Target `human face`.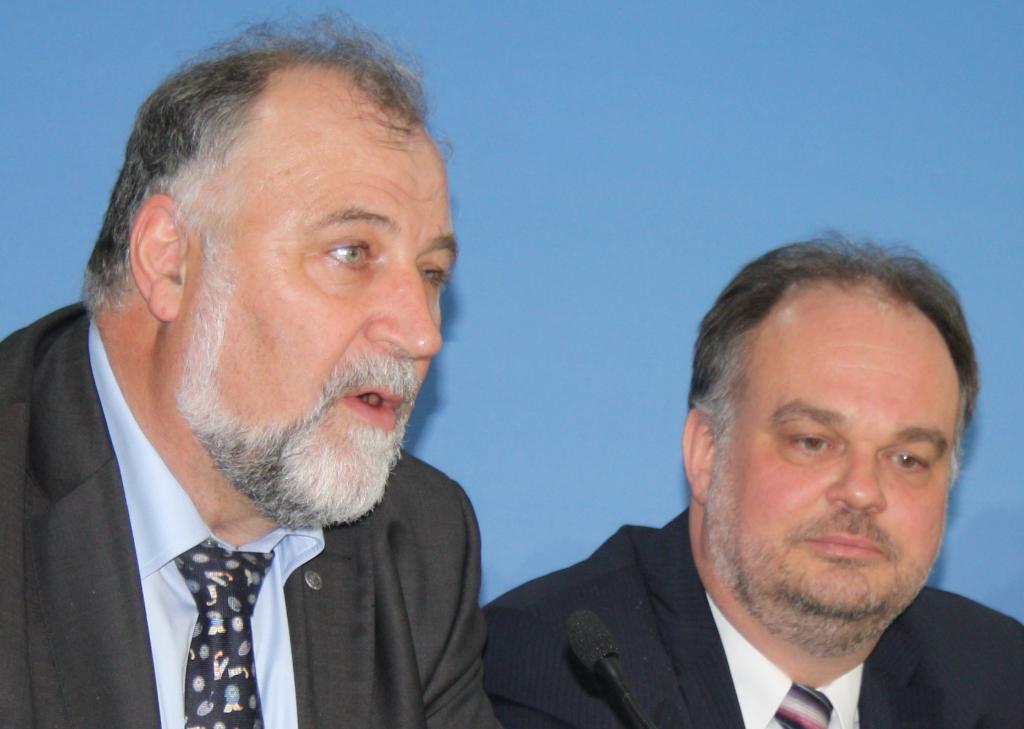
Target region: x1=705 y1=288 x2=964 y2=657.
